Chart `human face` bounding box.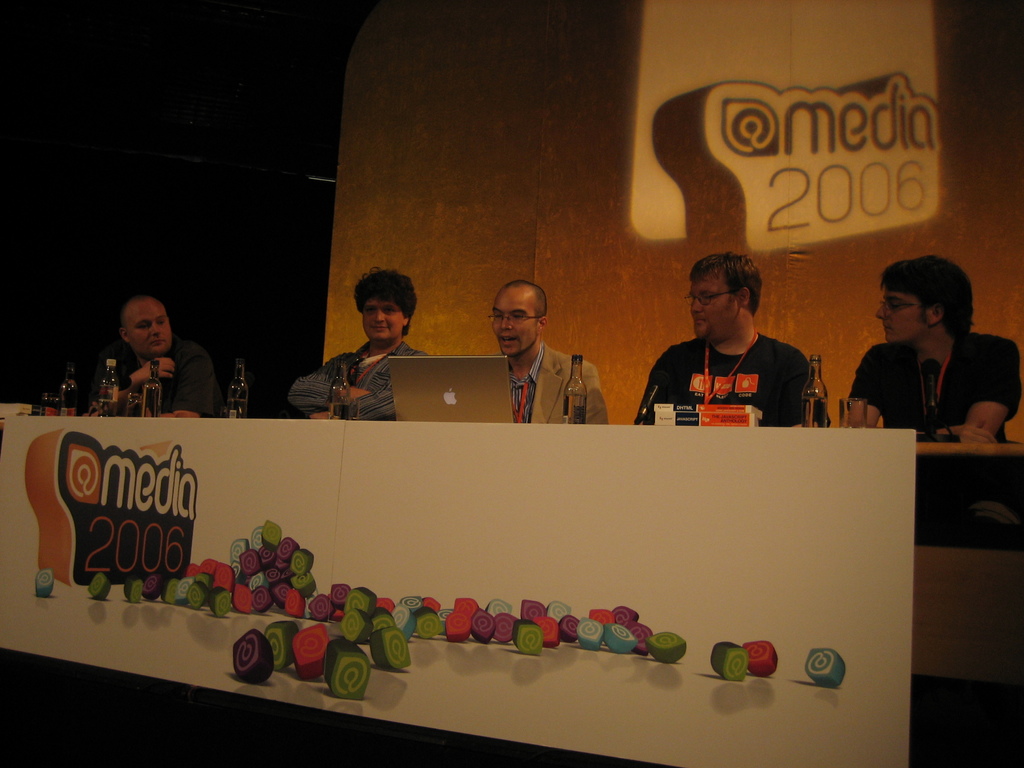
Charted: 124:297:174:358.
